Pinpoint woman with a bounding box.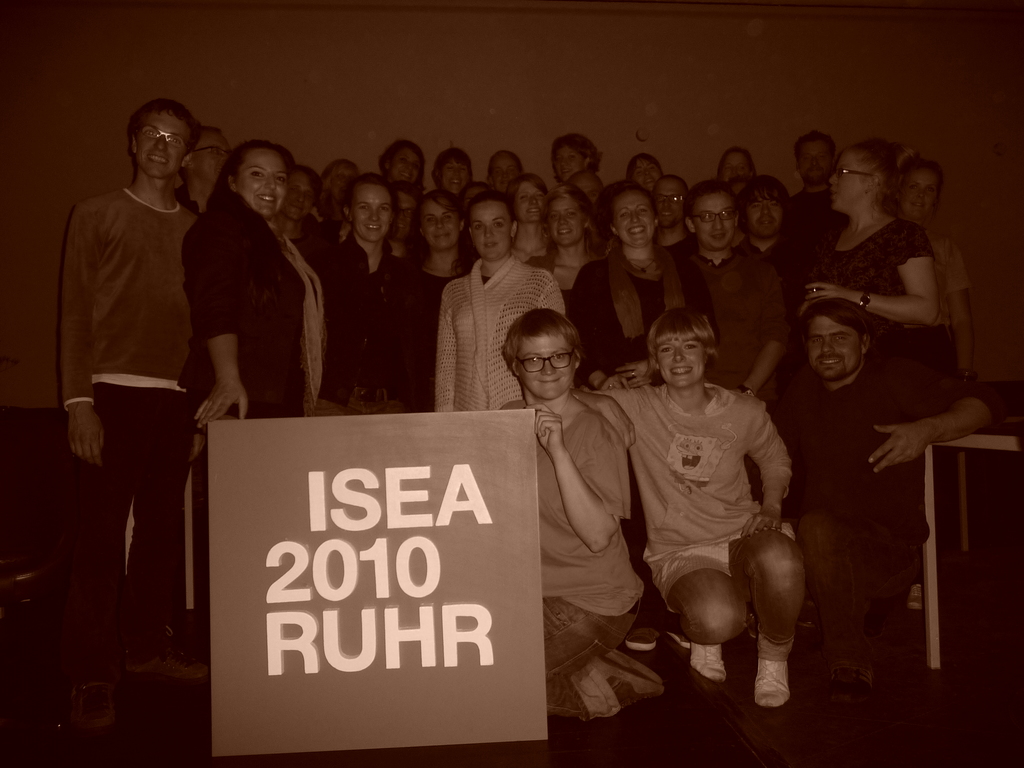
left=884, top=154, right=972, bottom=387.
